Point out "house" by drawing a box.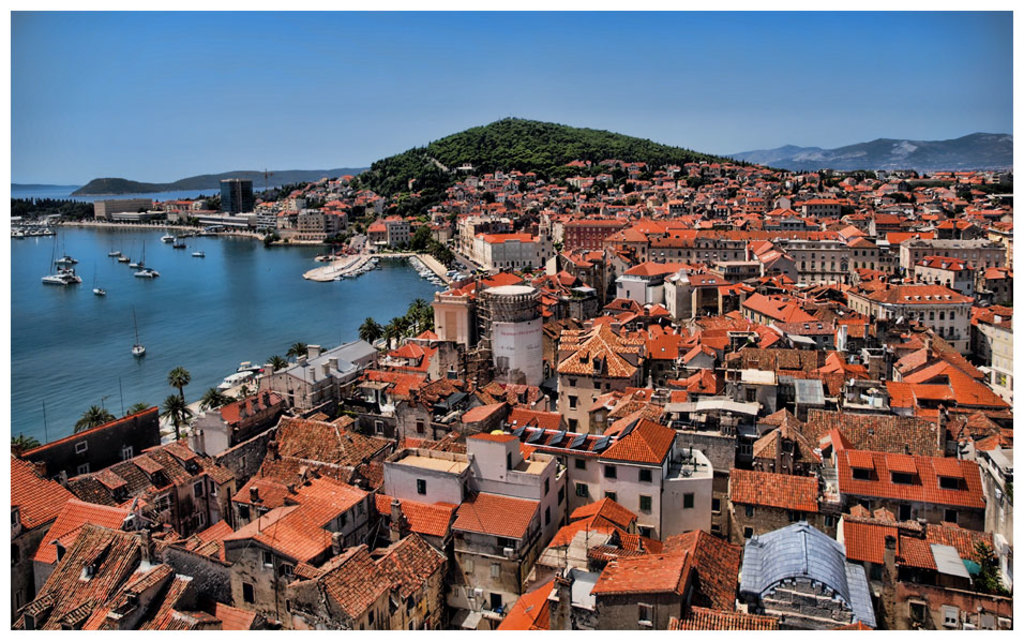
rect(51, 439, 232, 530).
